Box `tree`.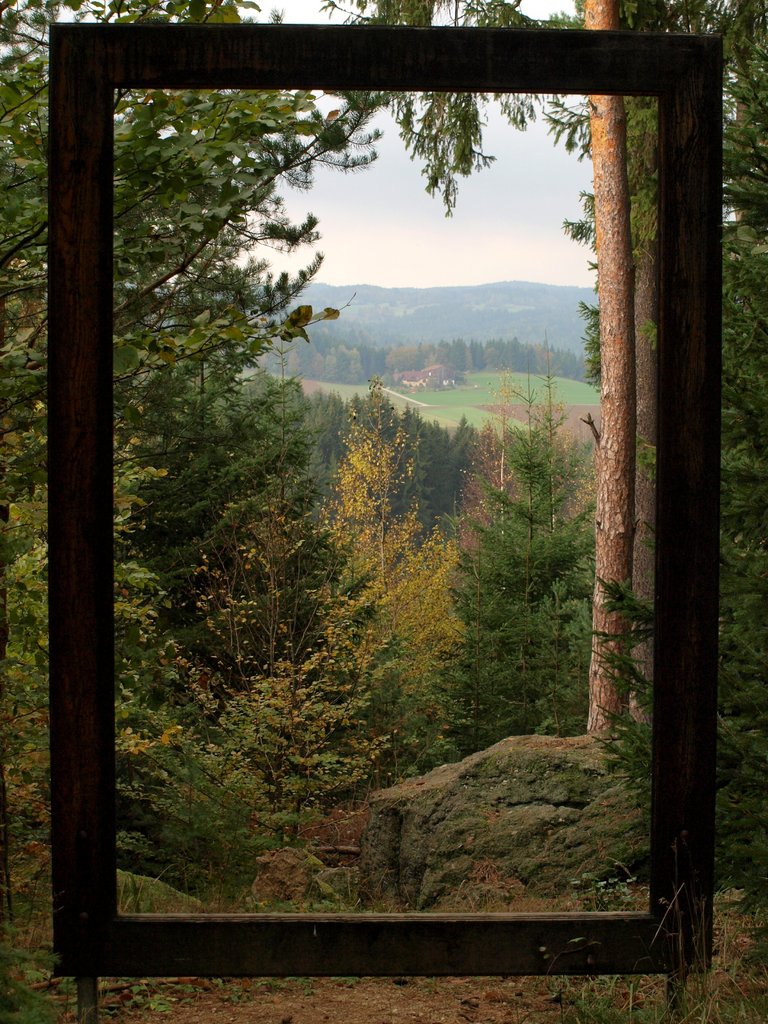
447:413:606:748.
